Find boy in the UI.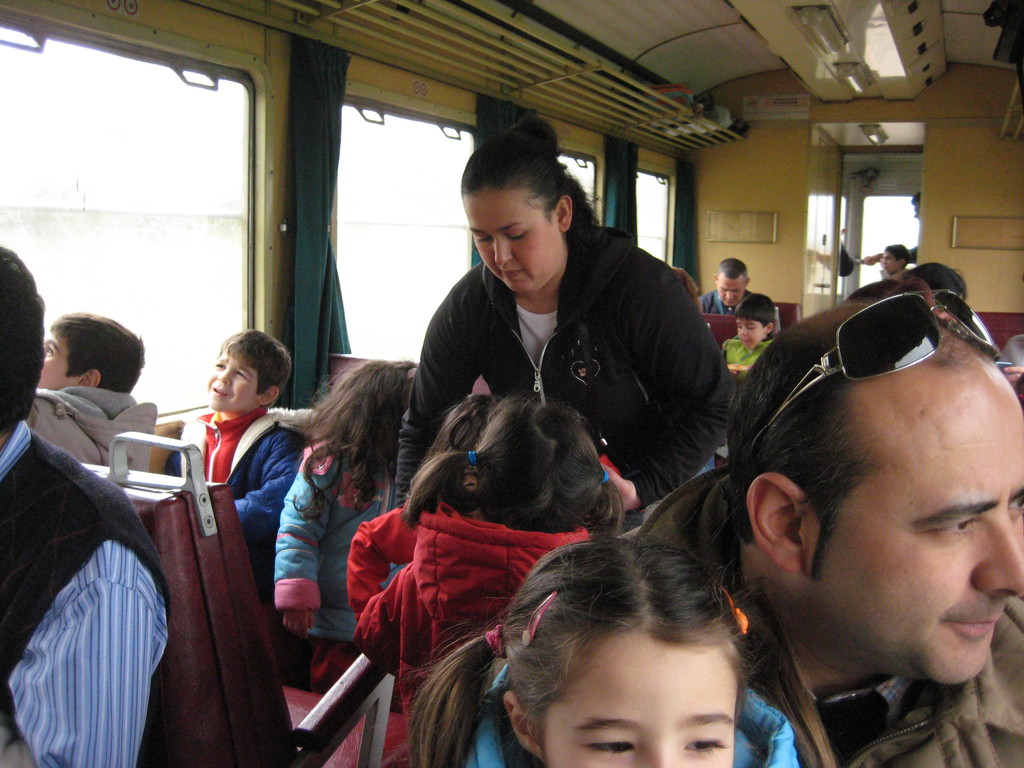
UI element at pyautogui.locateOnScreen(883, 242, 909, 282).
